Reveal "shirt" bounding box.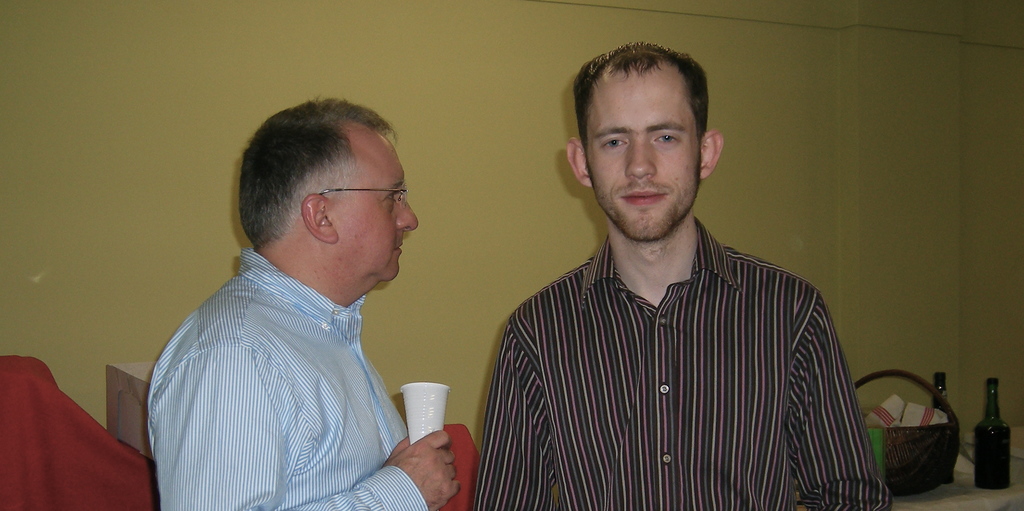
Revealed: box=[470, 212, 892, 510].
